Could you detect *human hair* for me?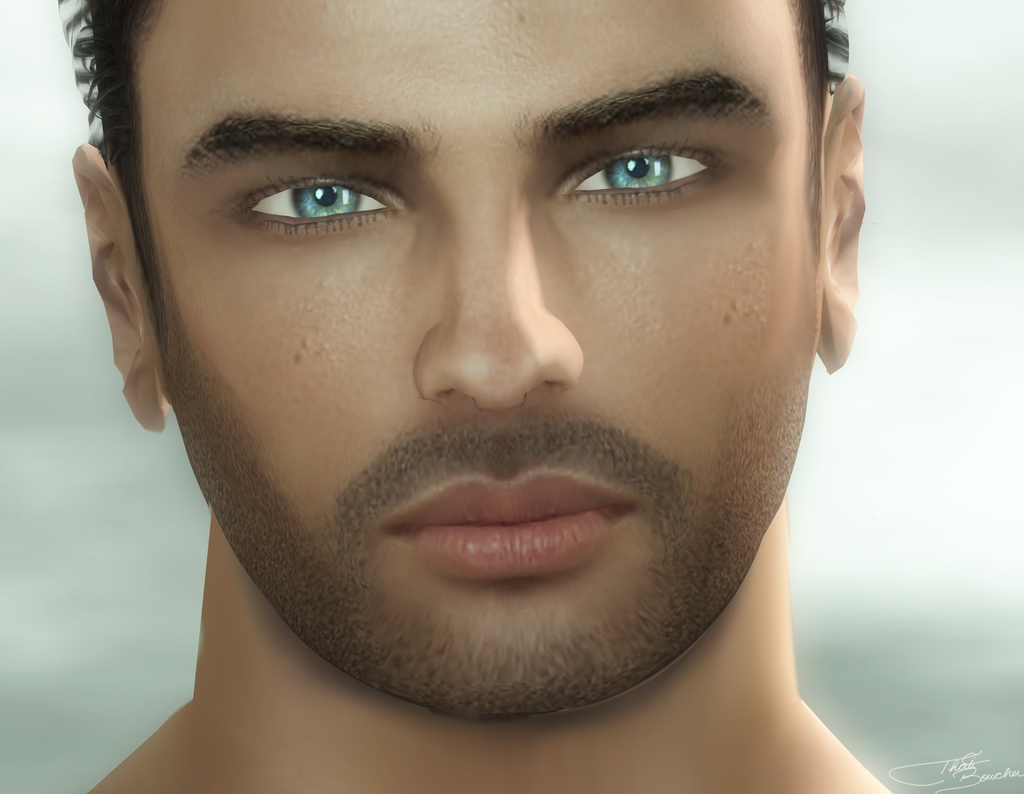
Detection result: x1=17 y1=19 x2=891 y2=345.
